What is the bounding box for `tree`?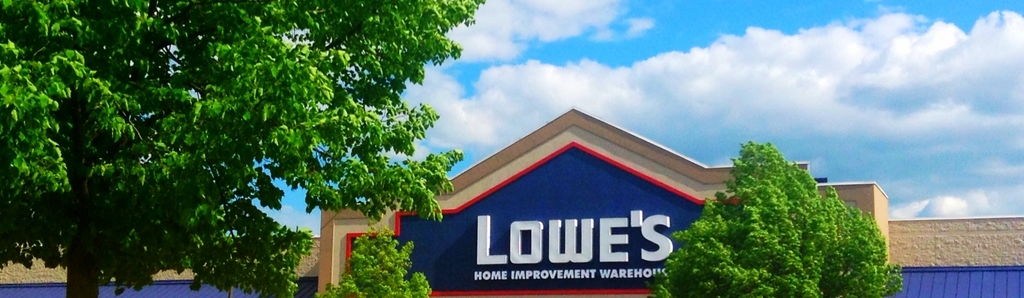
locate(649, 134, 904, 297).
